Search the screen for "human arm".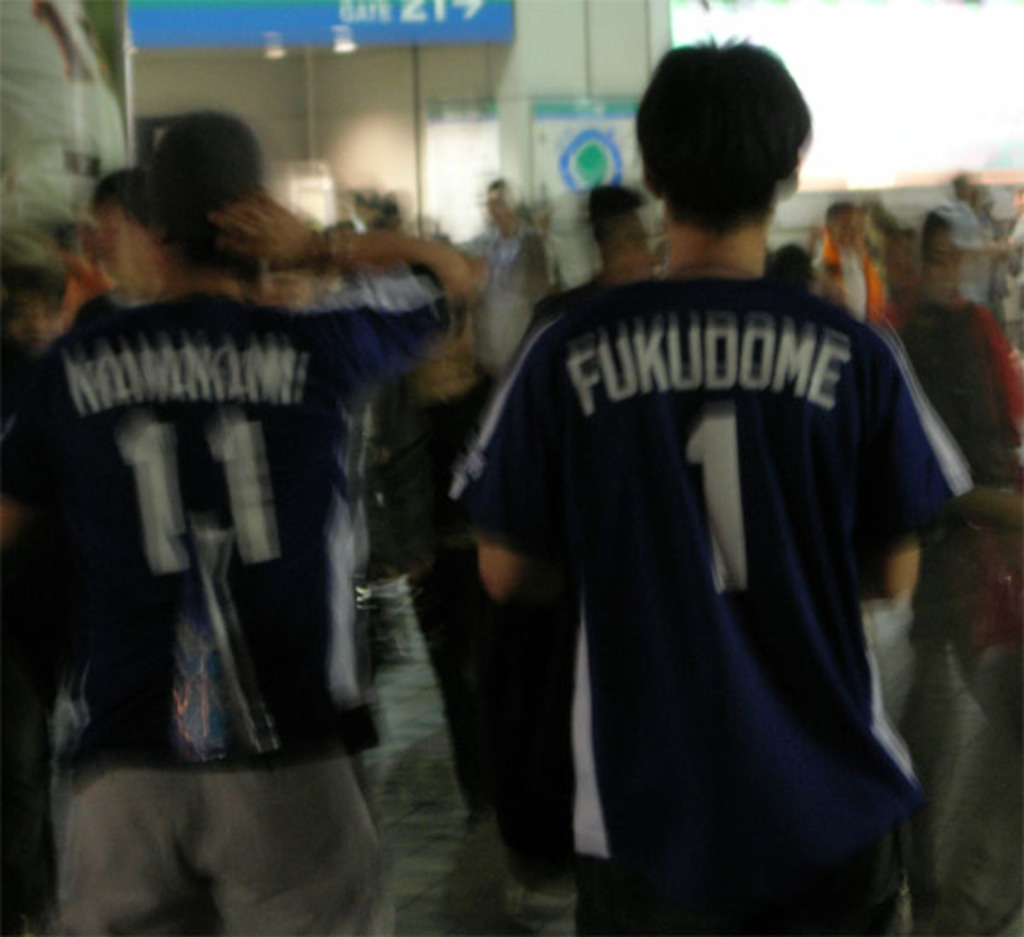
Found at locate(867, 319, 971, 609).
